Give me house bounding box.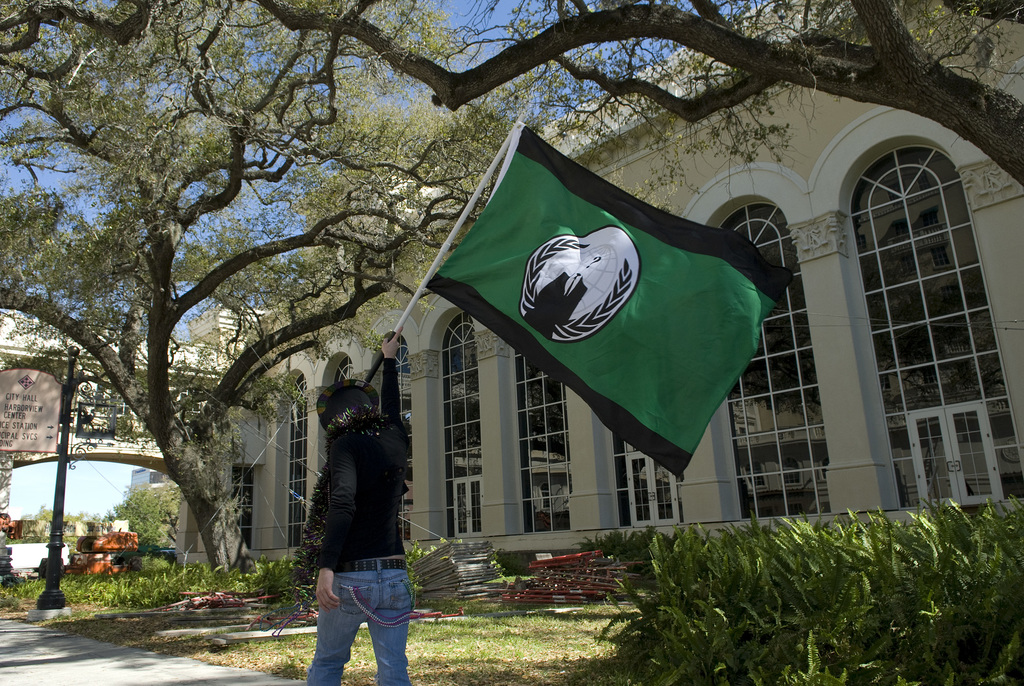
l=202, t=291, r=307, b=611.
